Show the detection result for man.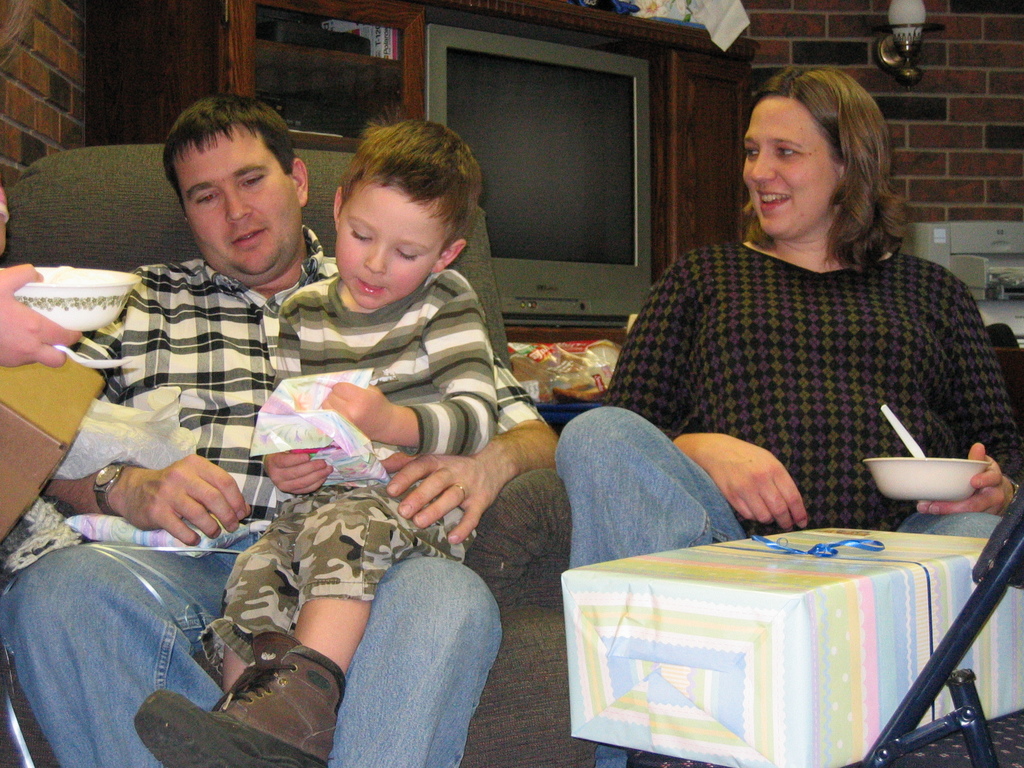
[x1=0, y1=86, x2=562, y2=767].
